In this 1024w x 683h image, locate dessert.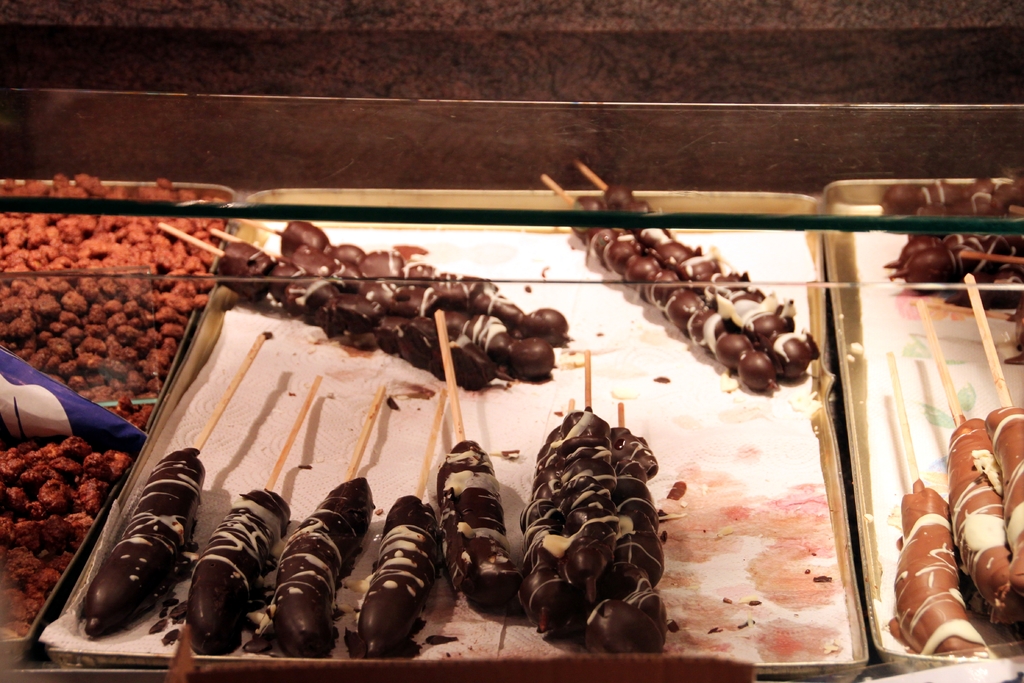
Bounding box: <bbox>556, 177, 820, 391</bbox>.
